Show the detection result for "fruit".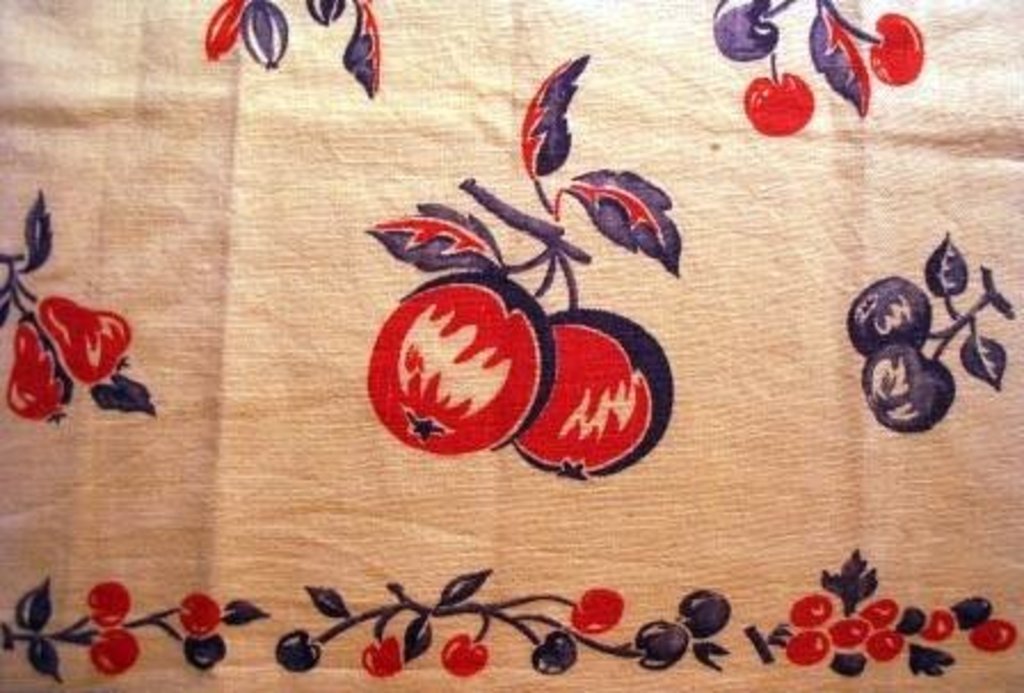
bbox(869, 7, 930, 87).
